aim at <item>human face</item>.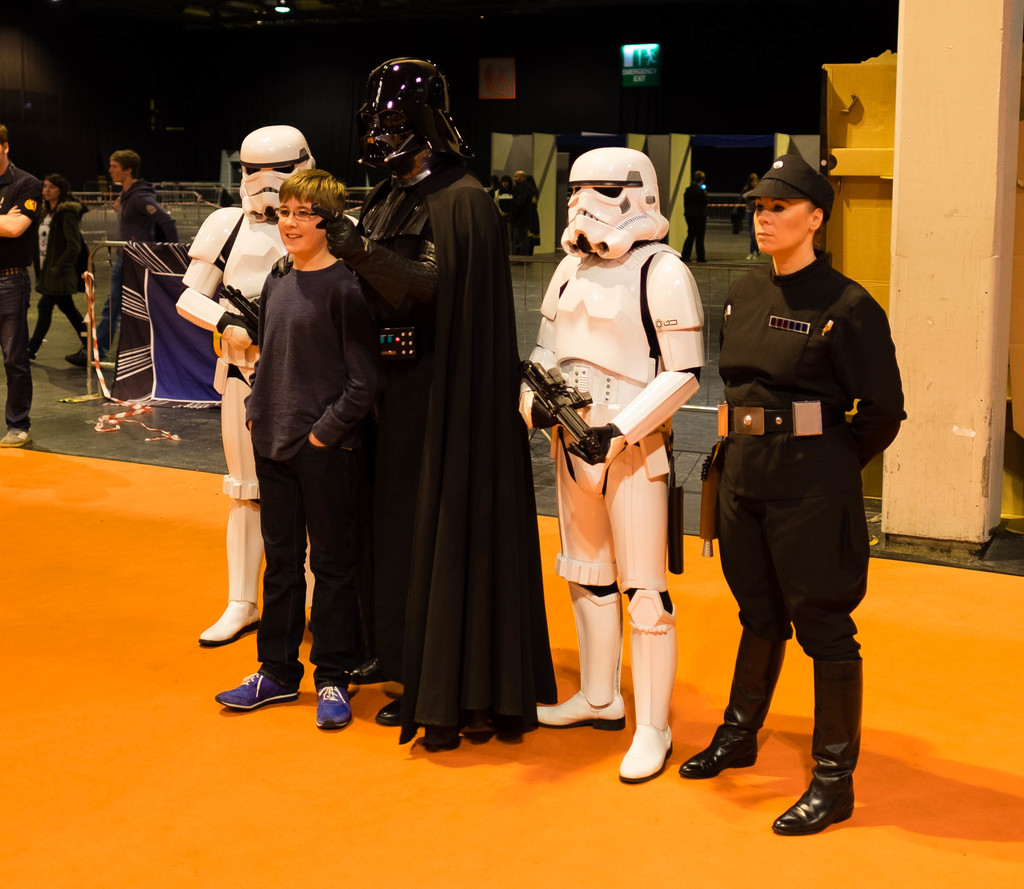
Aimed at 277, 196, 326, 253.
